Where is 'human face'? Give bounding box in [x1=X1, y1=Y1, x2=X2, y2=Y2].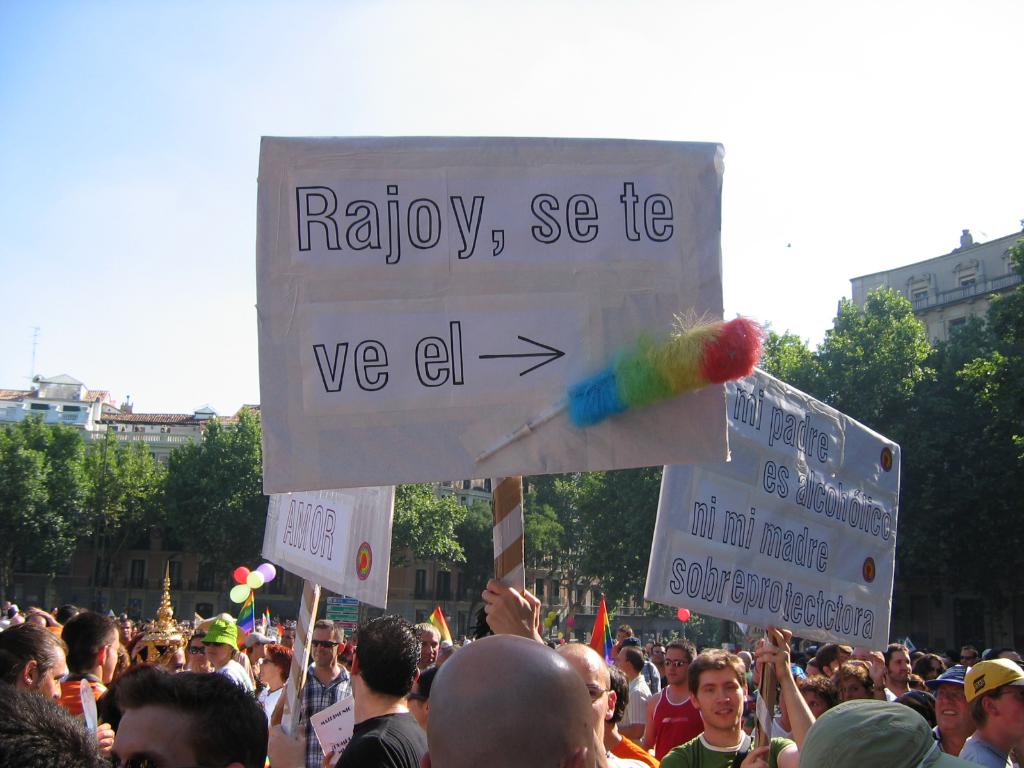
[x1=993, y1=676, x2=1023, y2=740].
